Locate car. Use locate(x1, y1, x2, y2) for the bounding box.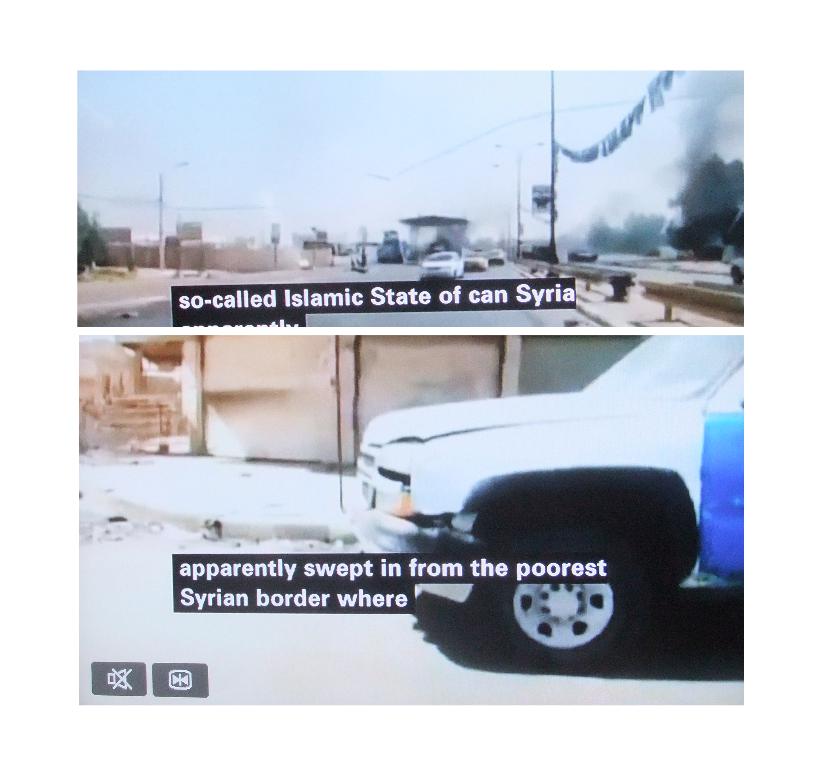
locate(421, 249, 462, 281).
